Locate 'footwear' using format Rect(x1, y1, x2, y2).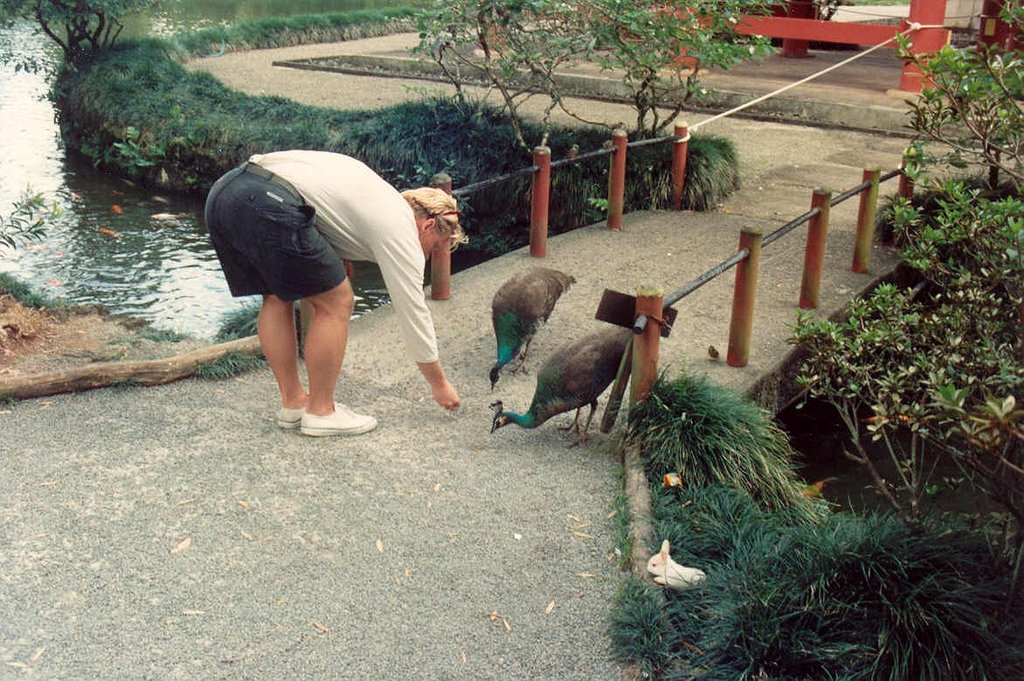
Rect(303, 398, 377, 434).
